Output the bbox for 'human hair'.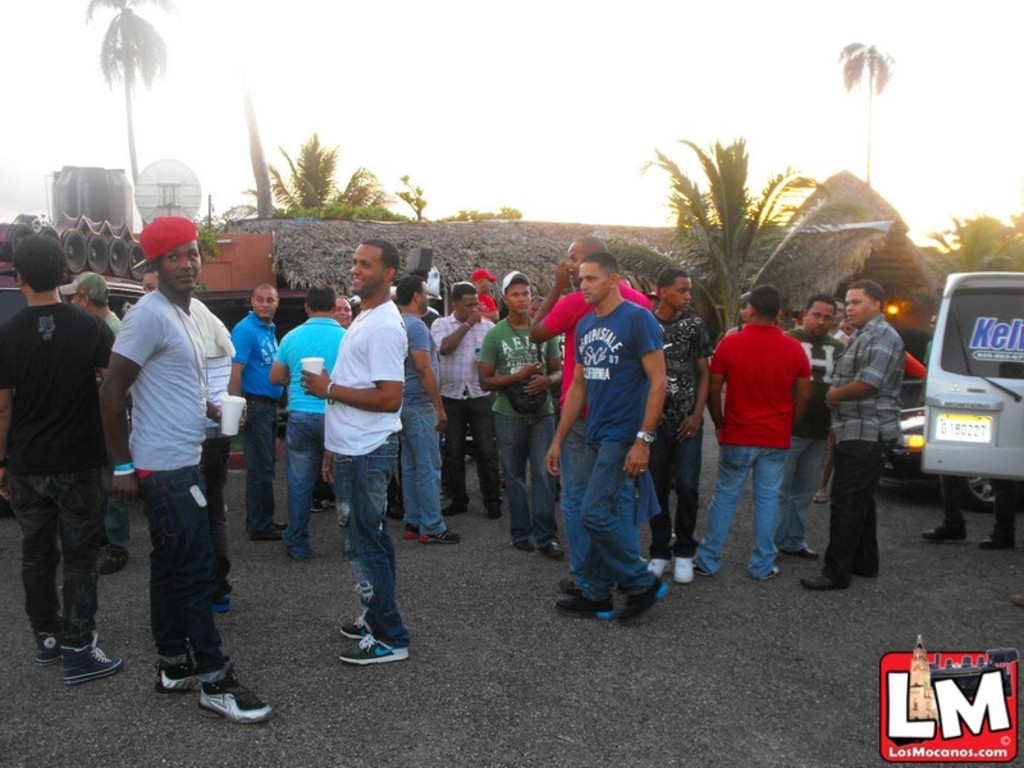
(left=14, top=234, right=68, bottom=292).
